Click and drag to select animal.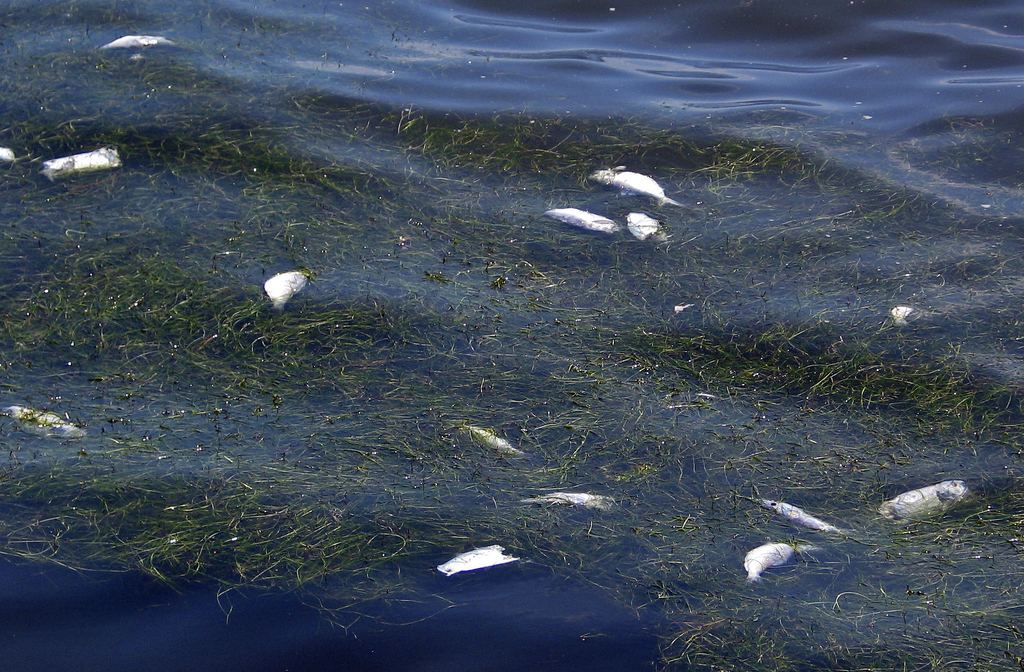
Selection: <region>550, 207, 619, 242</region>.
